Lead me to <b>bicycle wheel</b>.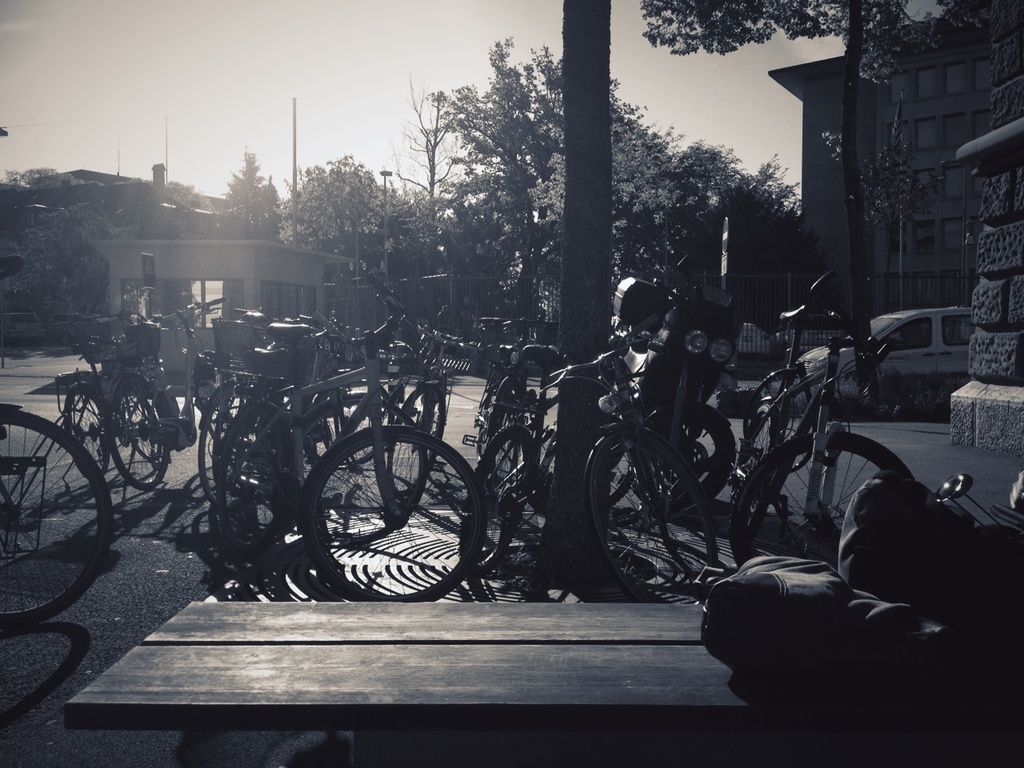
Lead to box(478, 362, 519, 444).
